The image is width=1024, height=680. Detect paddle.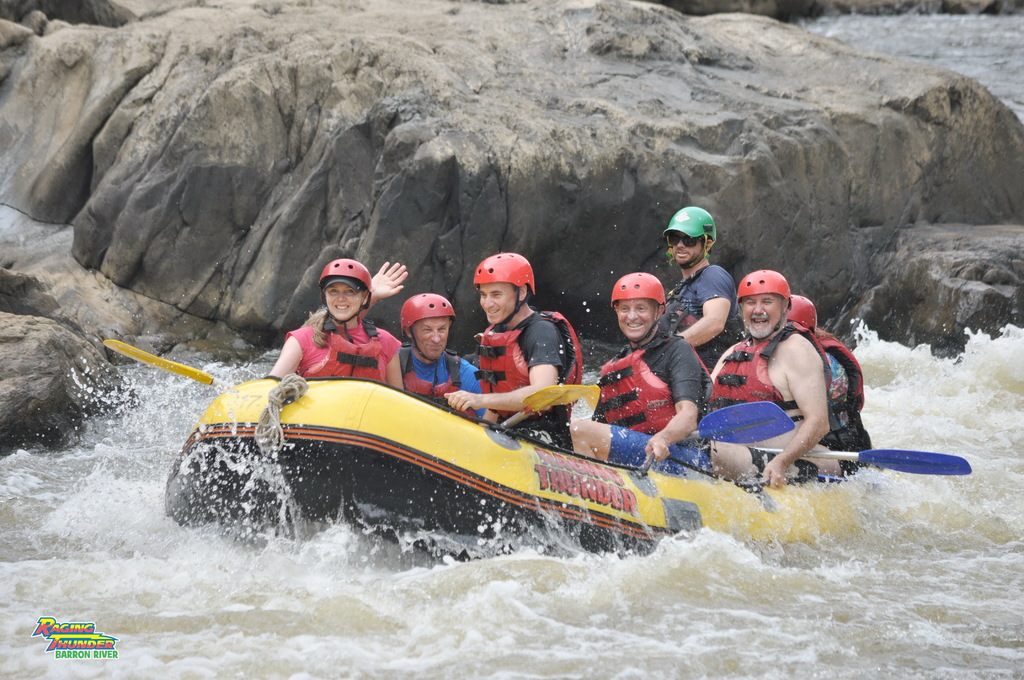
Detection: crop(499, 387, 591, 431).
